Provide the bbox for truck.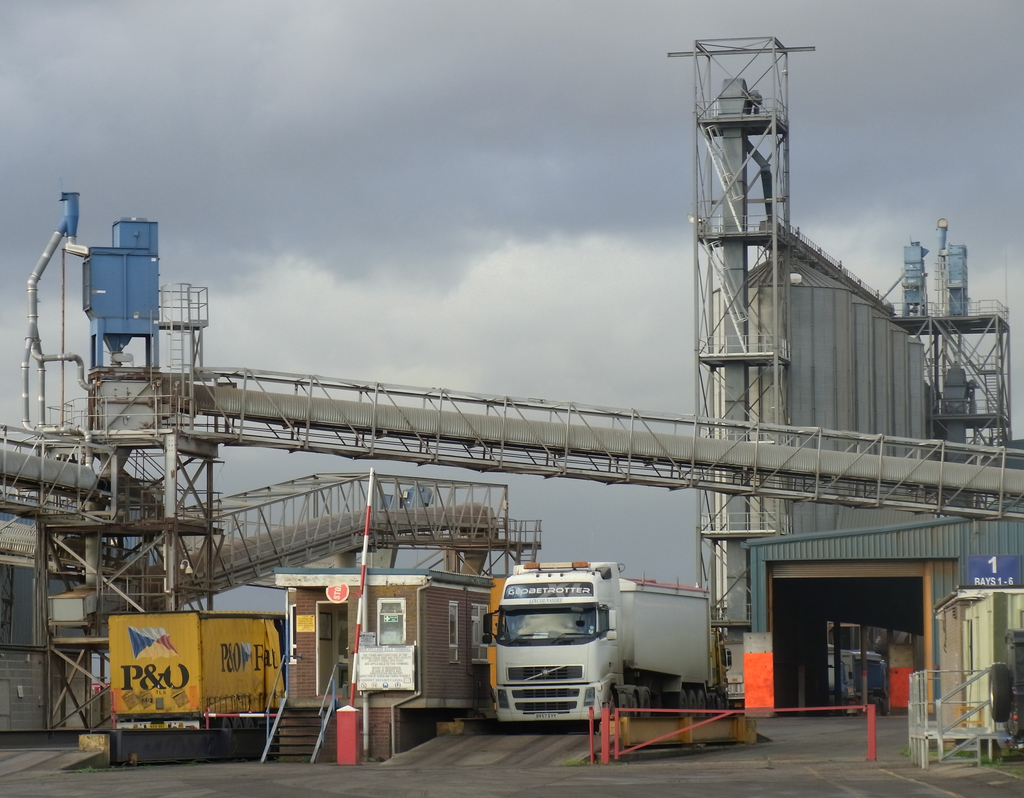
(left=107, top=607, right=289, bottom=760).
